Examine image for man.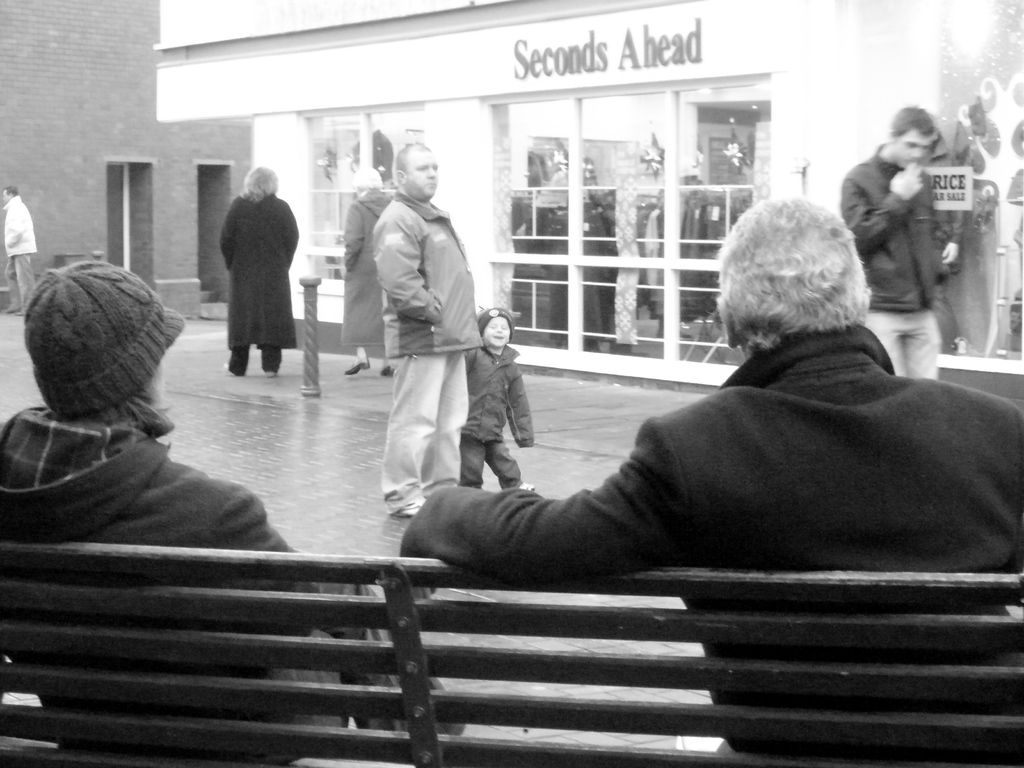
Examination result: Rect(842, 106, 951, 379).
